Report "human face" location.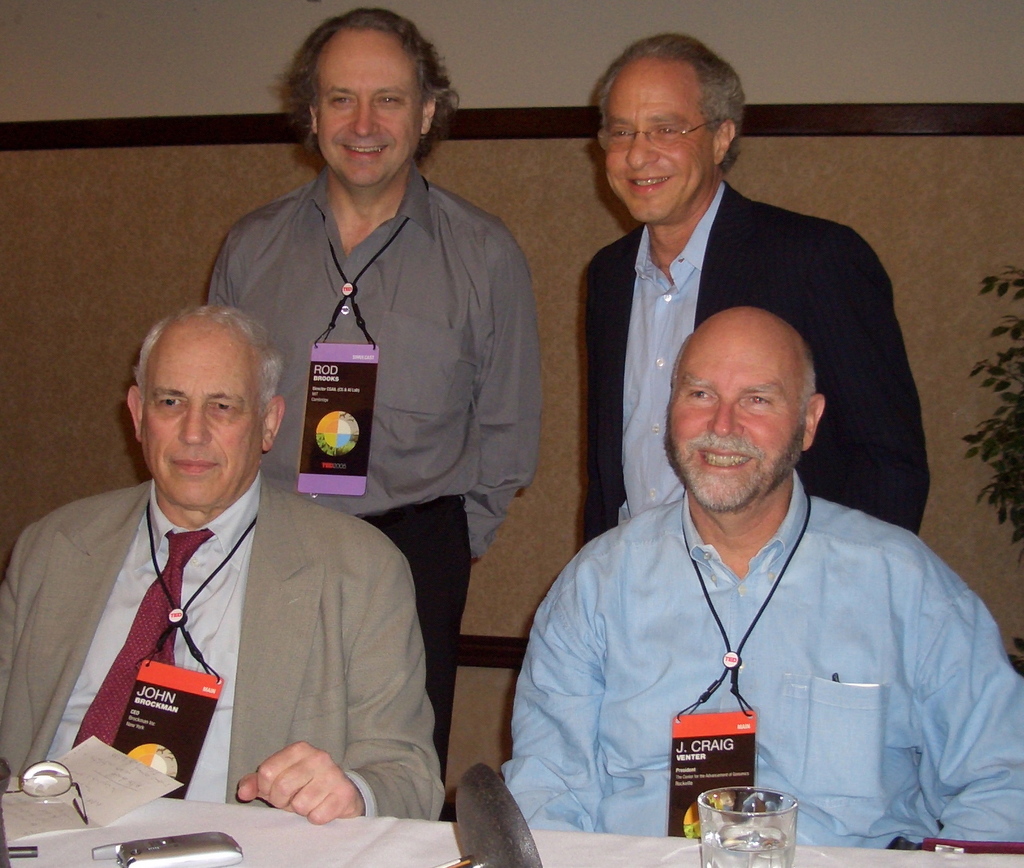
Report: (x1=145, y1=326, x2=269, y2=507).
